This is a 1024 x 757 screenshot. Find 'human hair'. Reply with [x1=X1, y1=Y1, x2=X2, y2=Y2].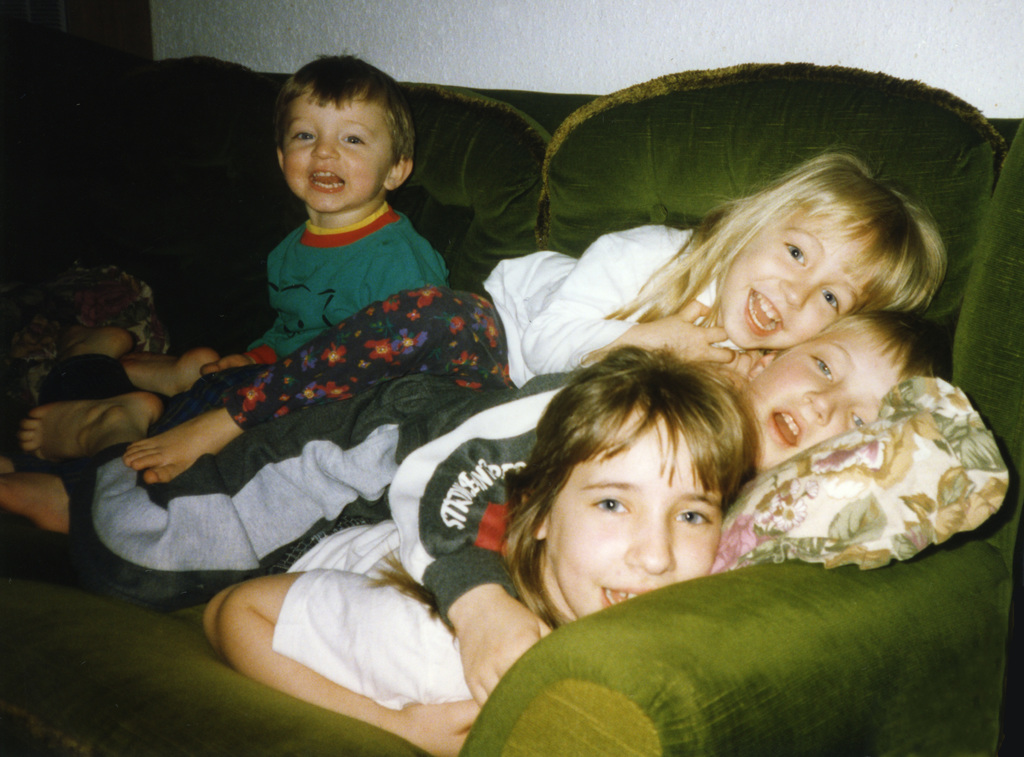
[x1=499, y1=327, x2=748, y2=627].
